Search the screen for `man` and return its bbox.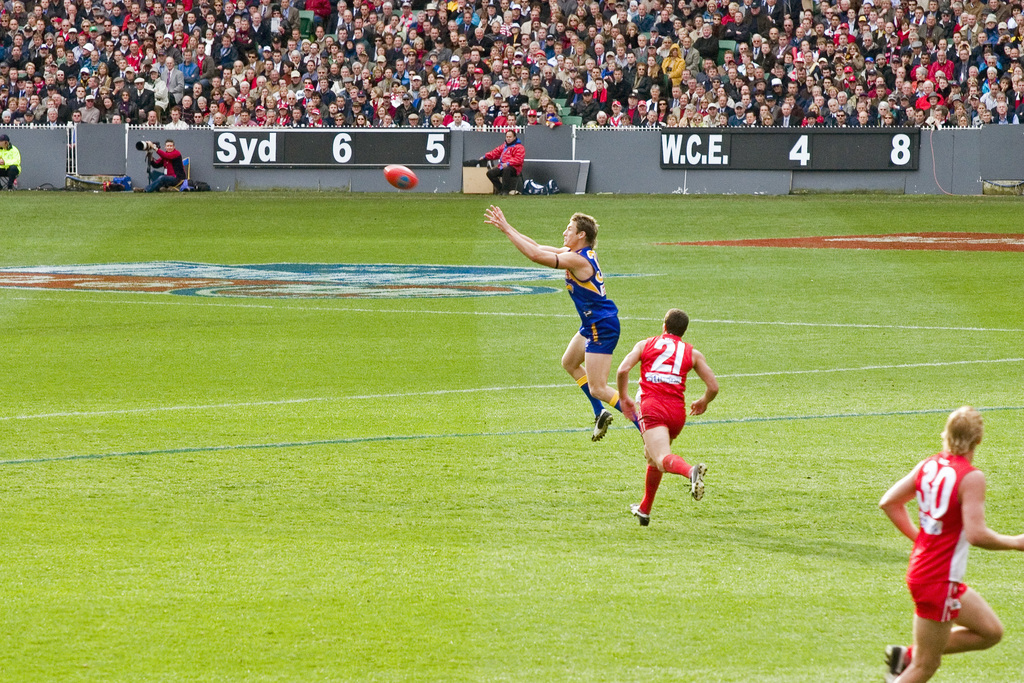
Found: <box>876,401,1023,682</box>.
